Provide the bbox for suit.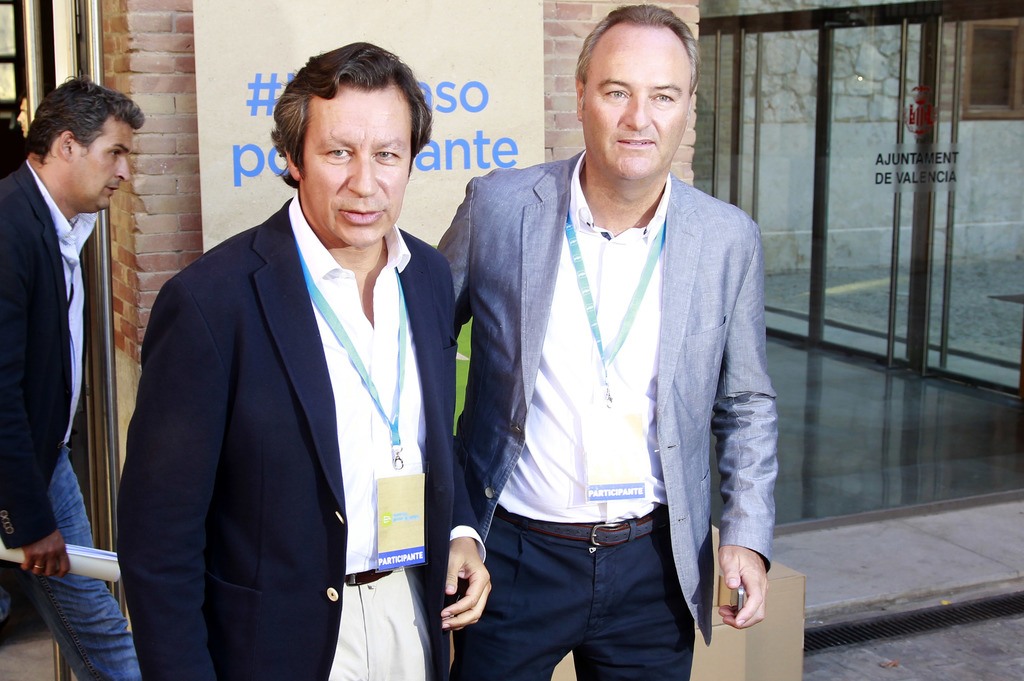
BBox(0, 159, 104, 550).
